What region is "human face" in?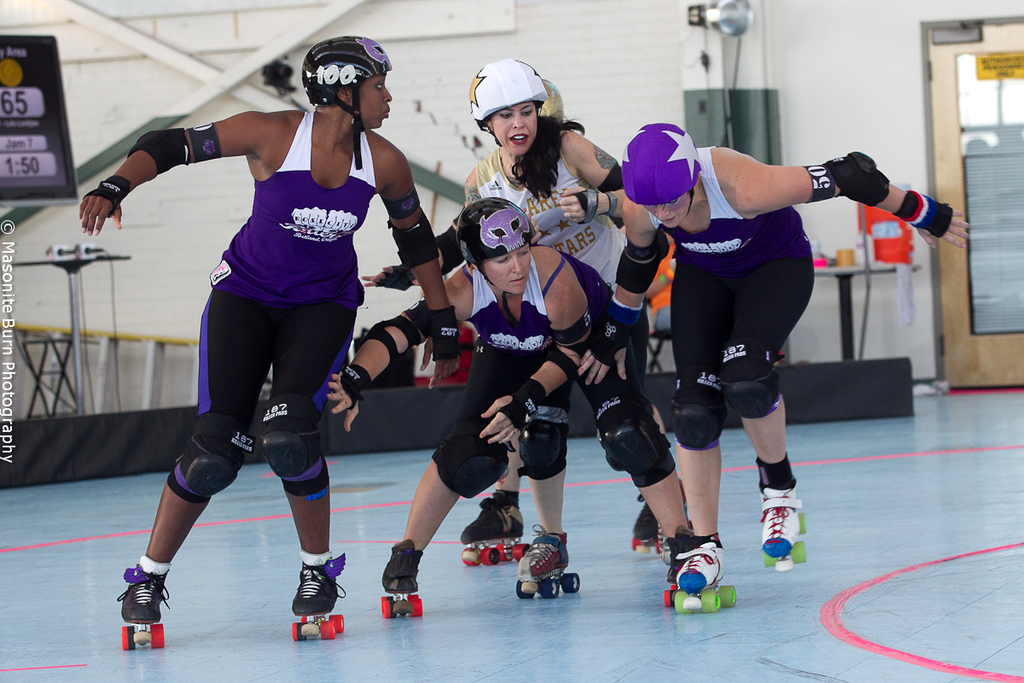
left=643, top=187, right=696, bottom=226.
